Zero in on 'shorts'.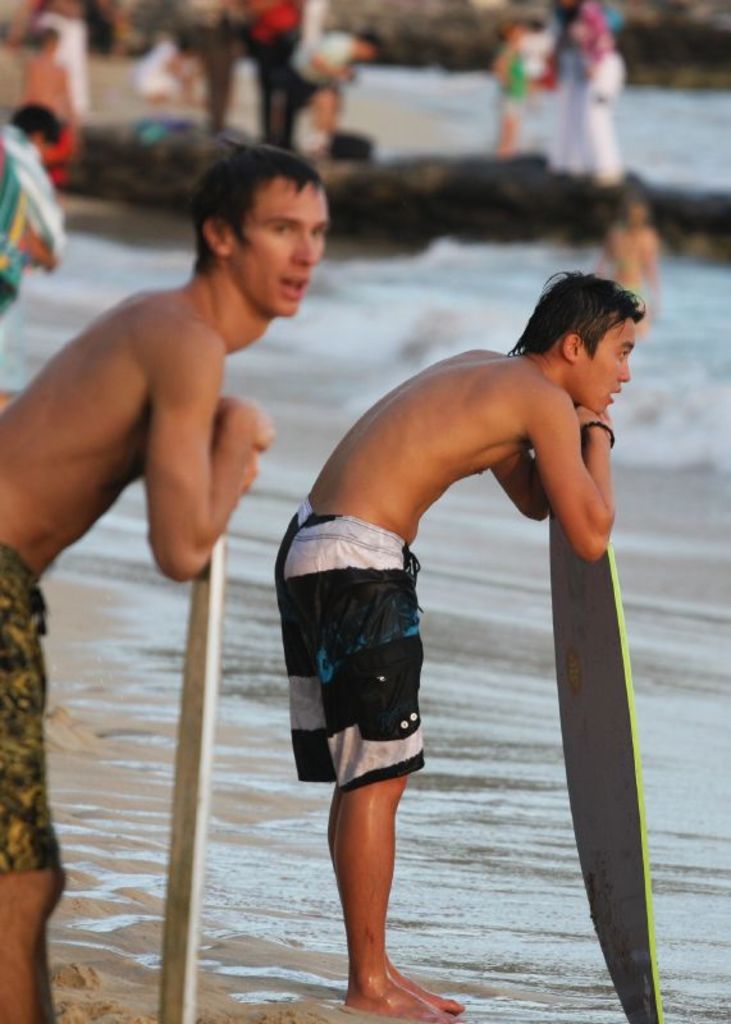
Zeroed in: box(273, 495, 428, 794).
